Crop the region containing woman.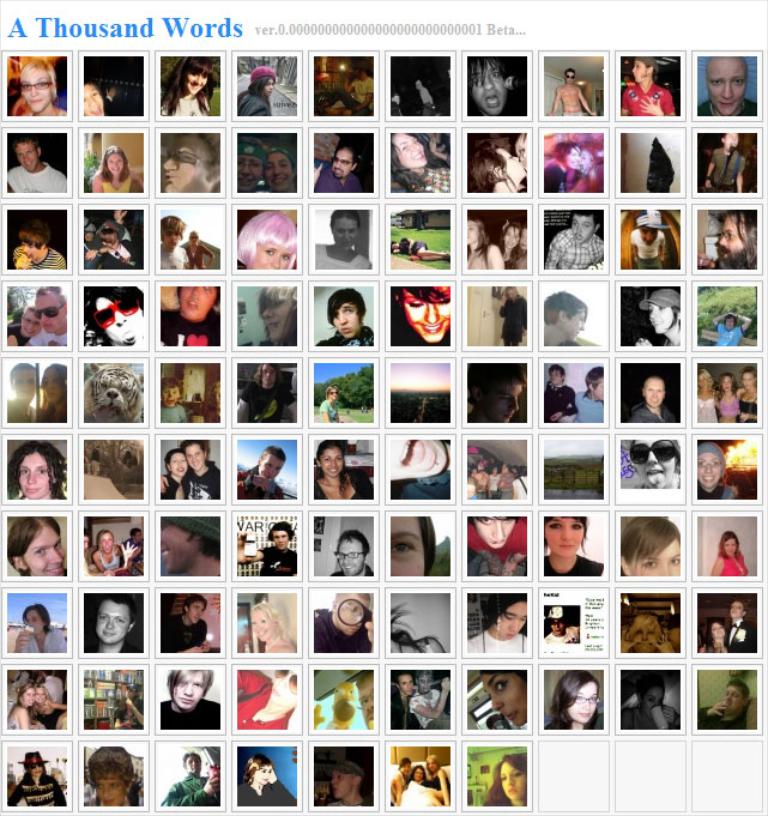
Crop region: 312/442/375/494.
